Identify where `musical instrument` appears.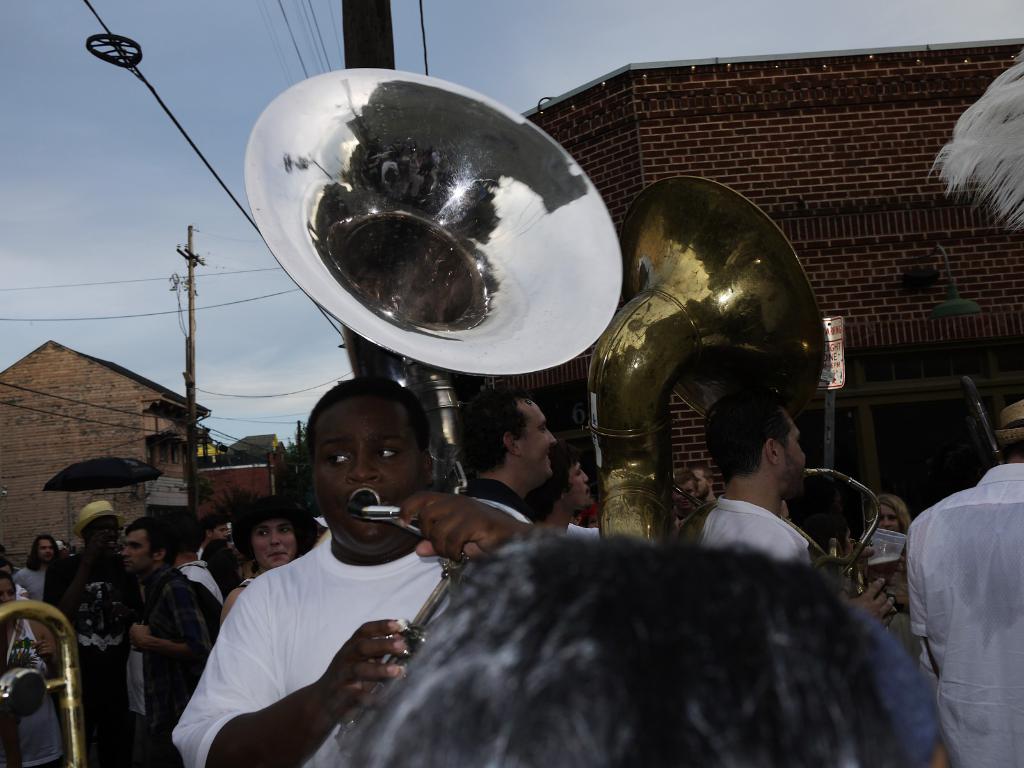
Appears at <region>245, 67, 623, 753</region>.
